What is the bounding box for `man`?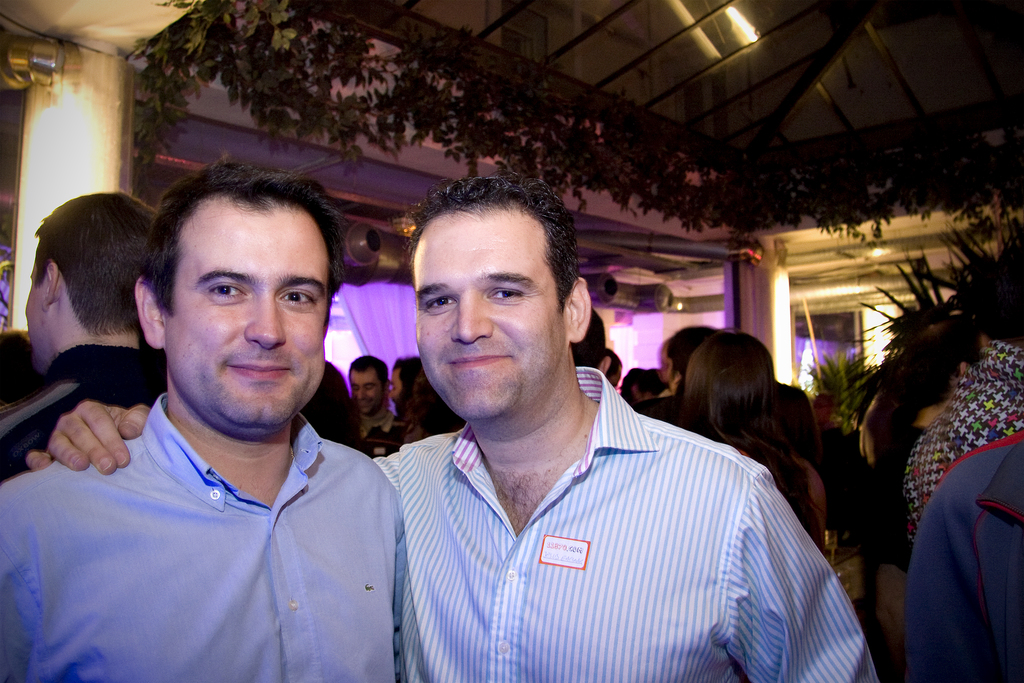
crop(903, 265, 1023, 544).
